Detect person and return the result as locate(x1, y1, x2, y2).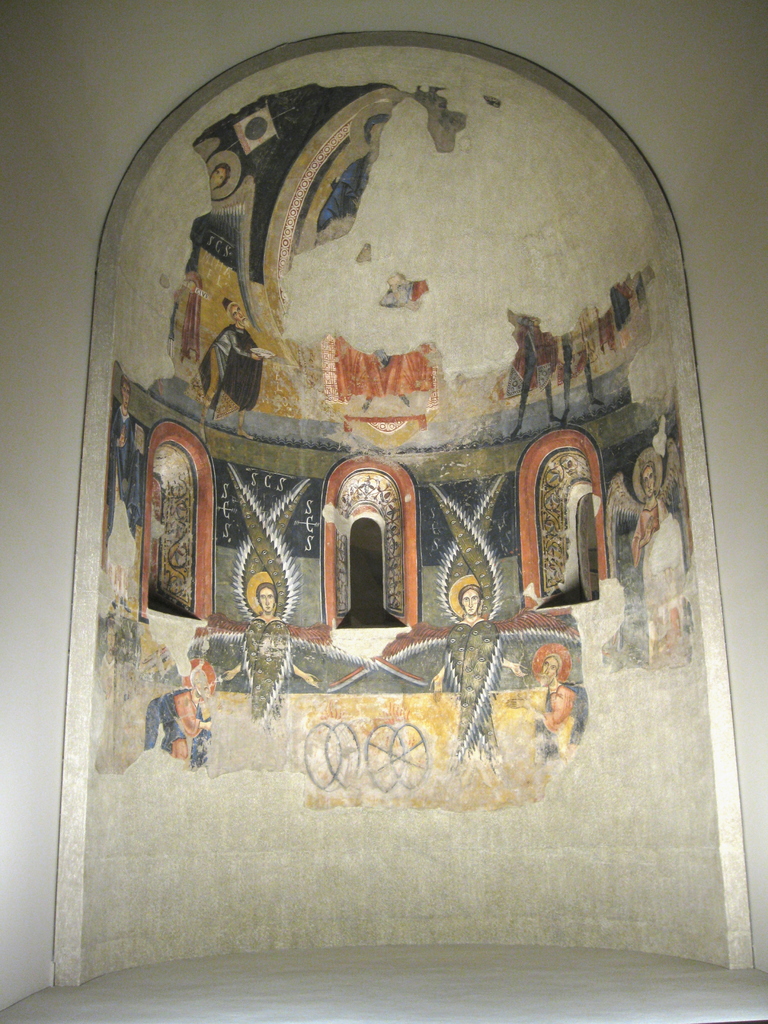
locate(563, 319, 599, 419).
